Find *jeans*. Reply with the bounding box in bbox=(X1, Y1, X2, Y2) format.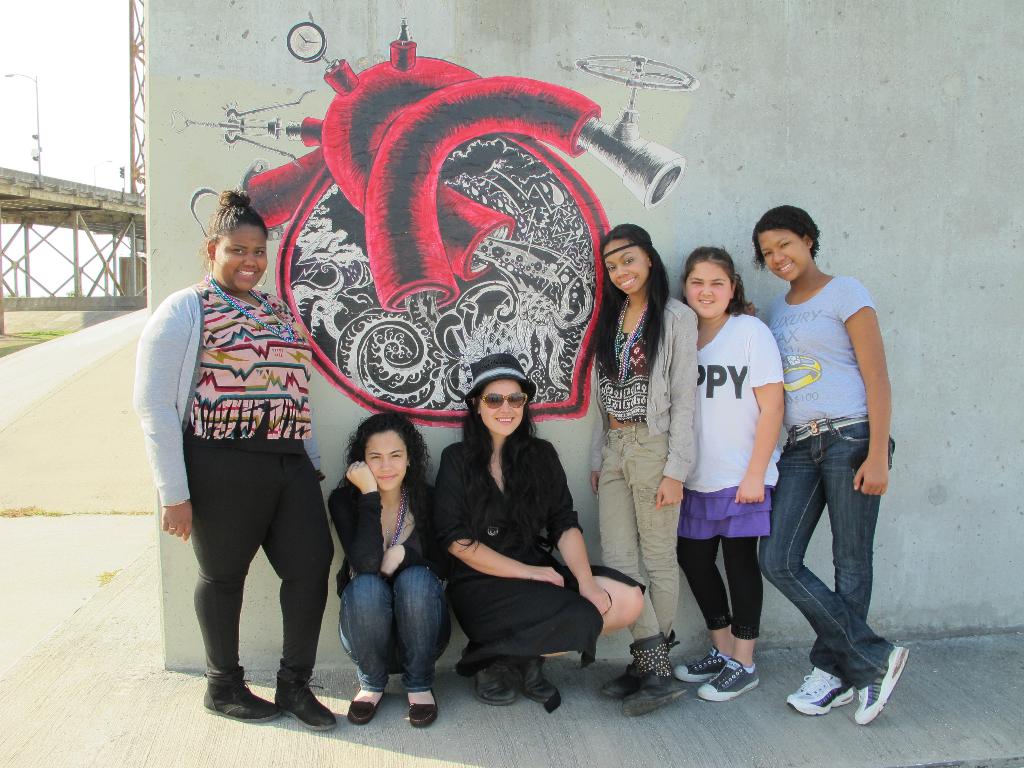
bbox=(448, 569, 652, 660).
